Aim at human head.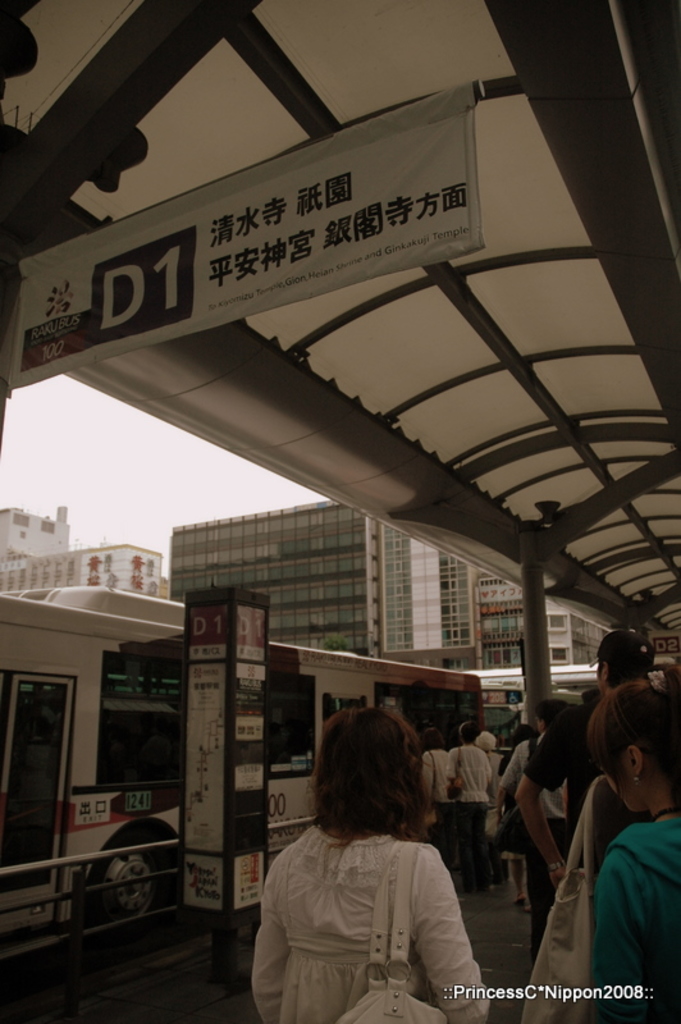
Aimed at left=581, top=630, right=659, bottom=701.
